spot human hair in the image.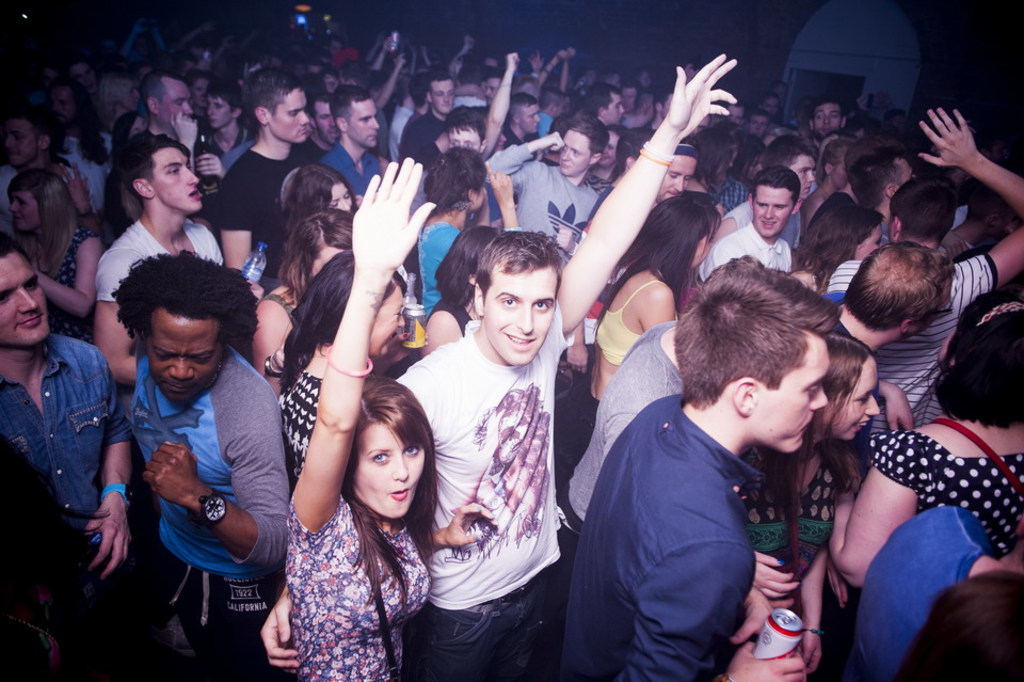
human hair found at crop(885, 165, 966, 257).
